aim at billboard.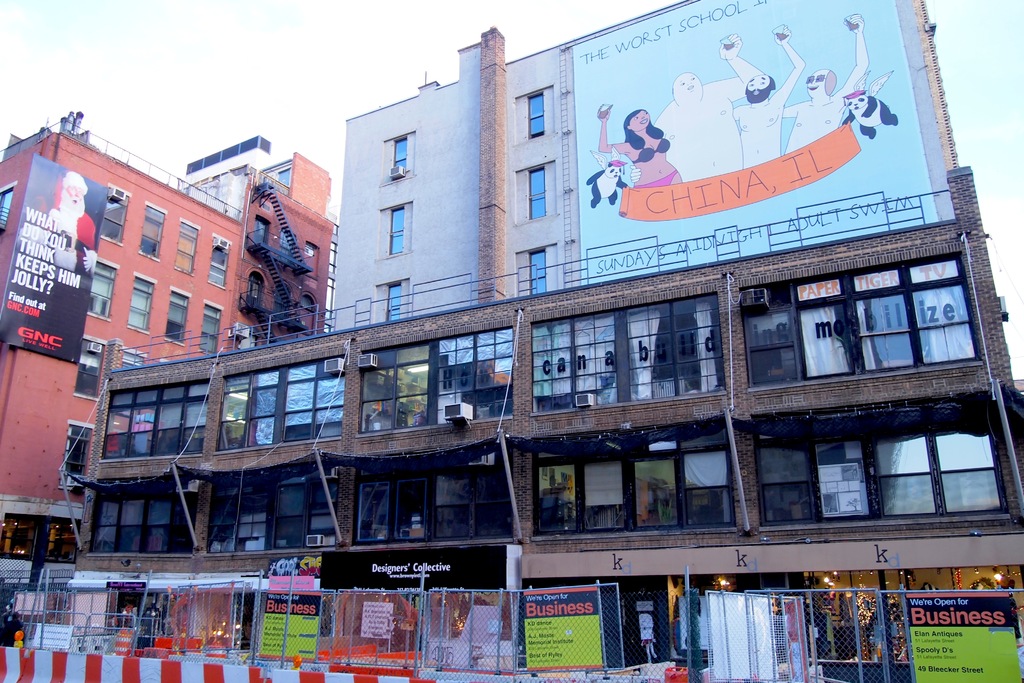
Aimed at pyautogui.locateOnScreen(573, 0, 934, 283).
